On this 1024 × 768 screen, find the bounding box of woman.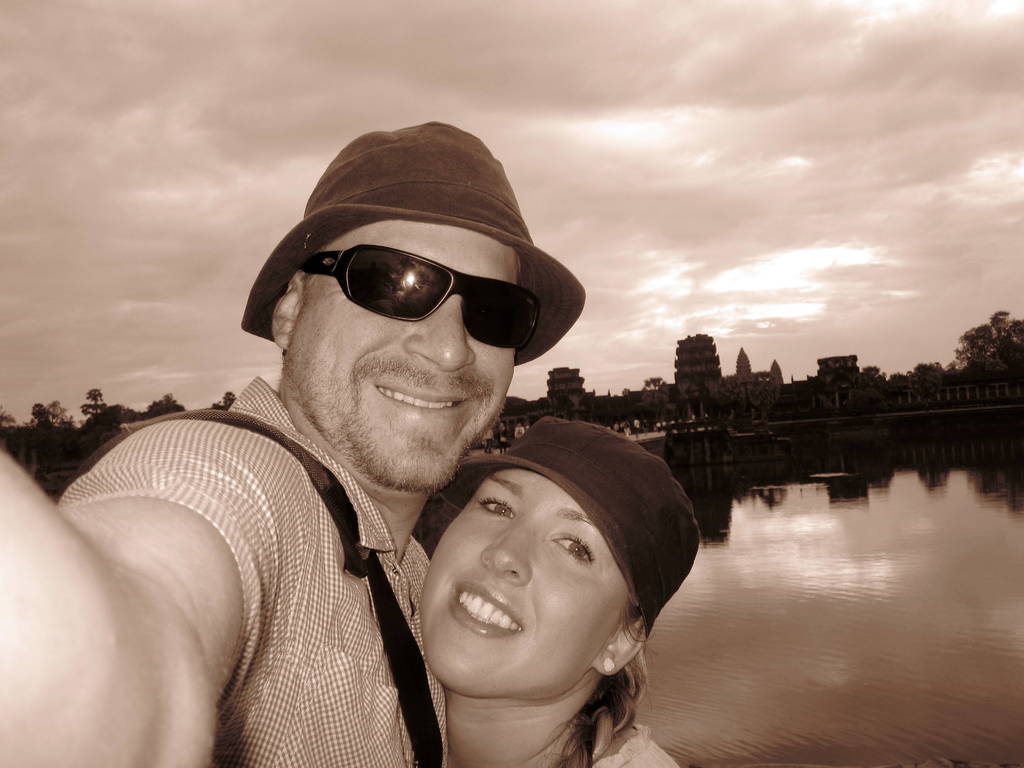
Bounding box: (x1=416, y1=415, x2=698, y2=767).
